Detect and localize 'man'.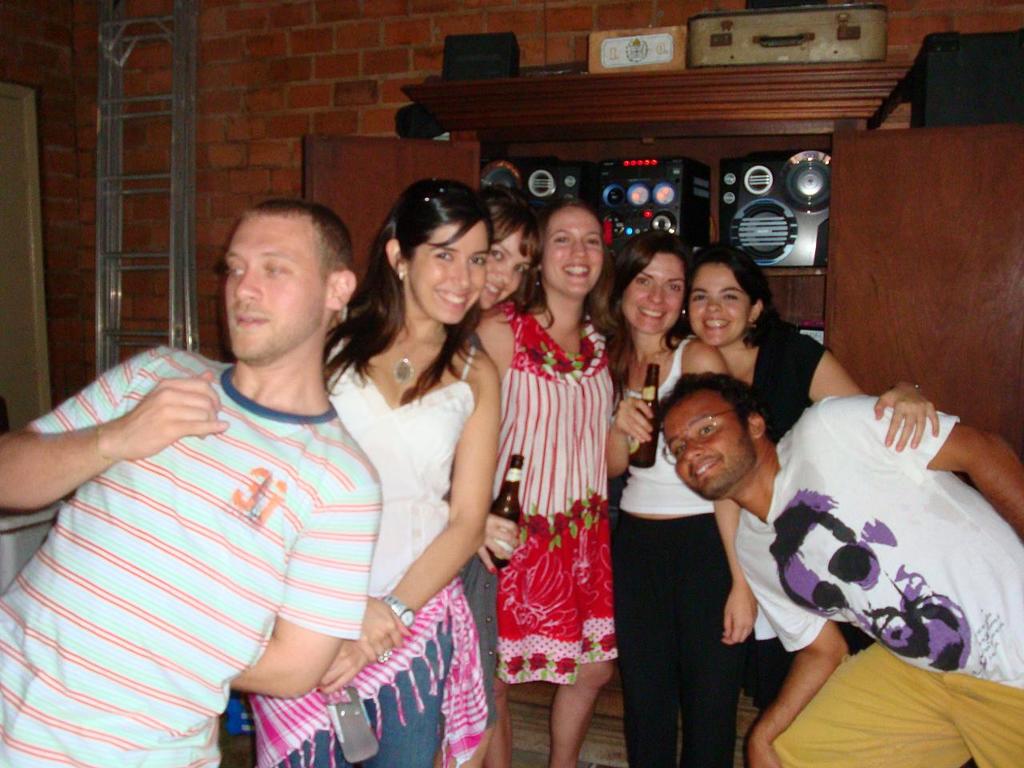
Localized at <bbox>26, 198, 418, 748</bbox>.
